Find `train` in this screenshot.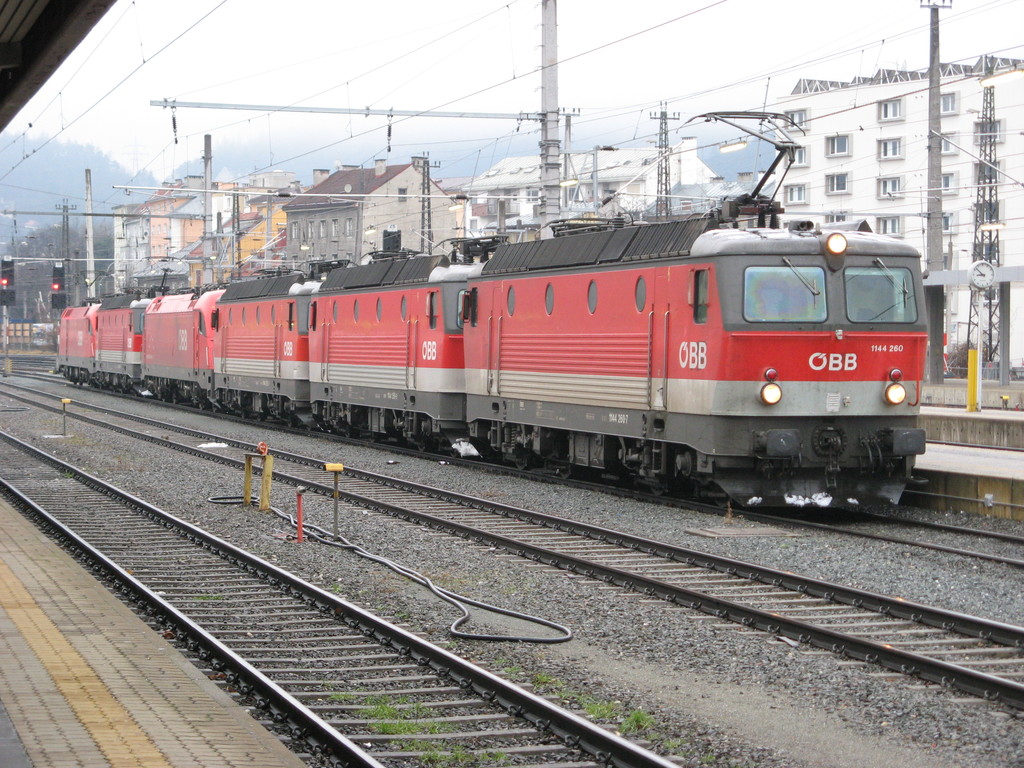
The bounding box for `train` is [52,103,935,499].
